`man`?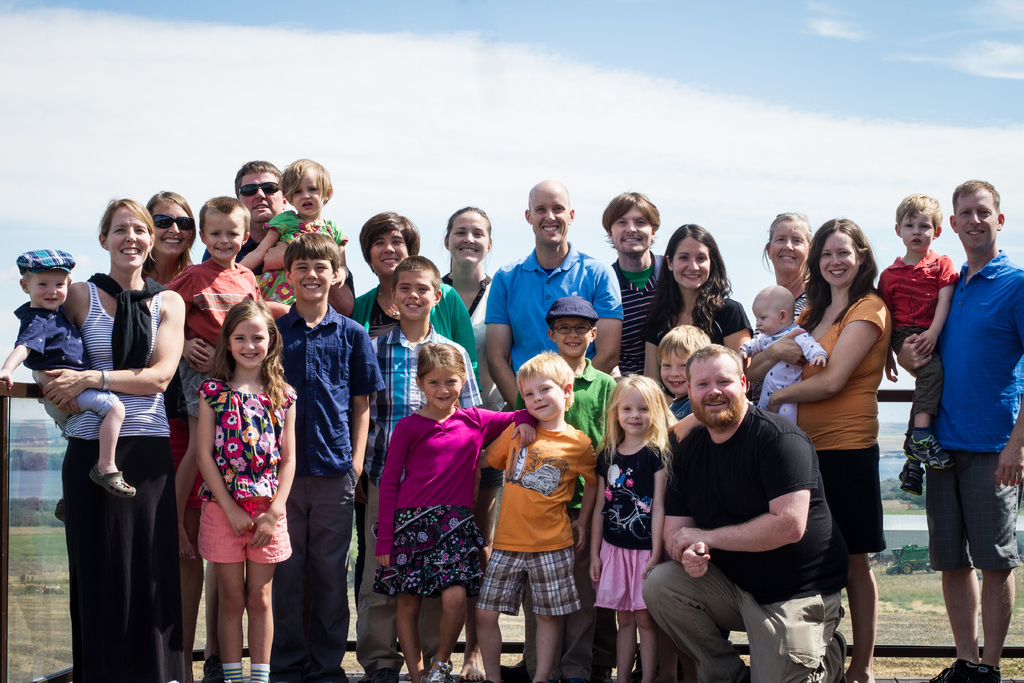
box=[351, 211, 486, 682]
